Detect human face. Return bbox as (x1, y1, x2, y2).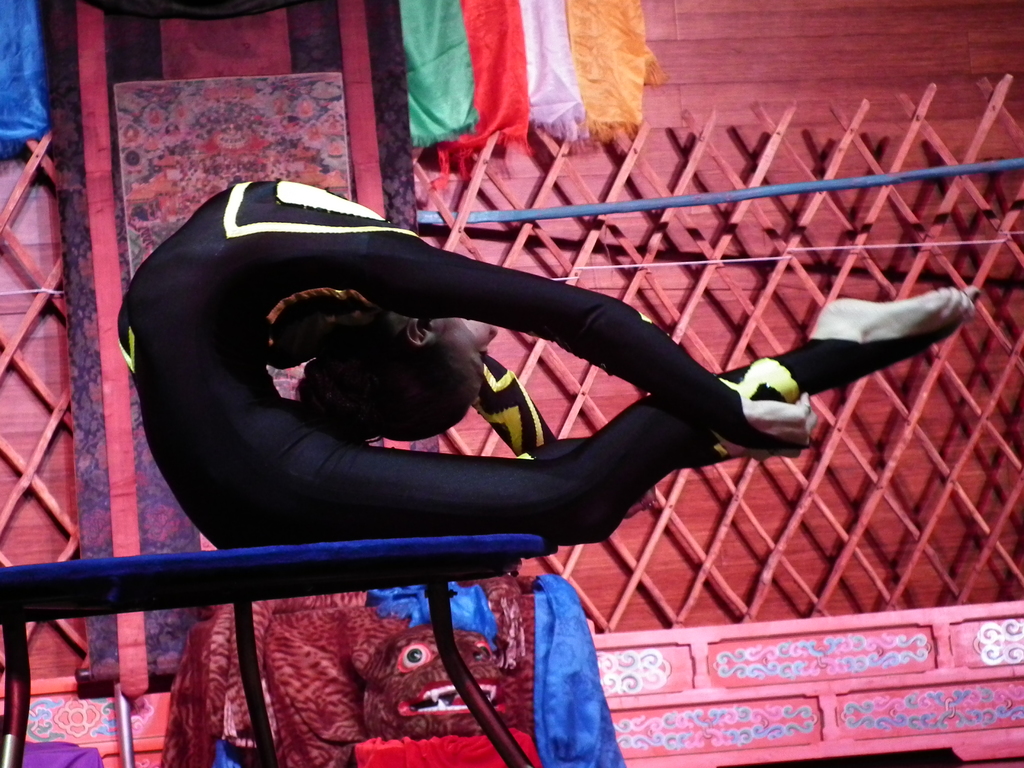
(432, 314, 507, 405).
